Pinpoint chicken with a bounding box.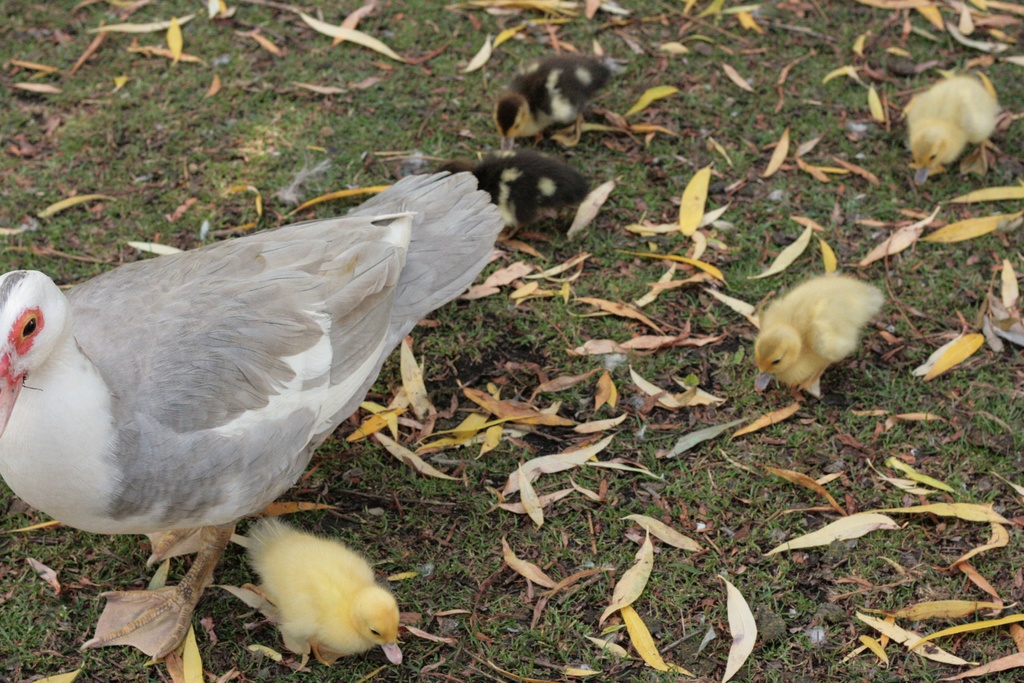
(left=765, top=270, right=901, bottom=409).
